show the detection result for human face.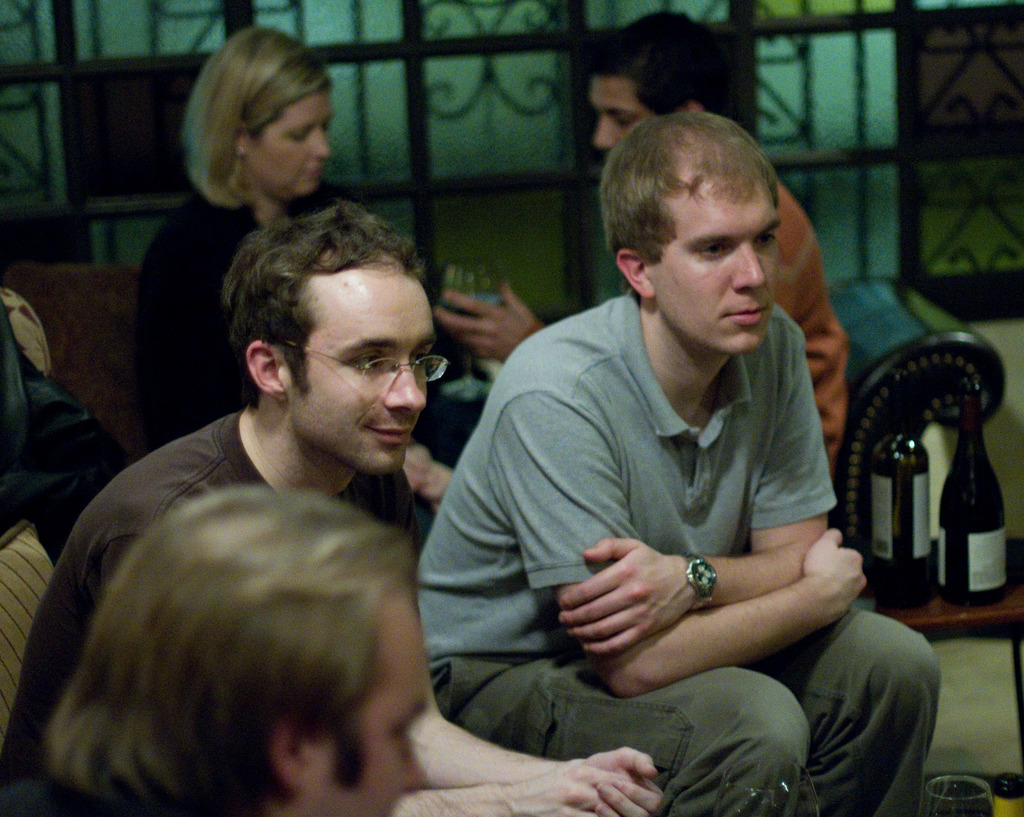
region(642, 175, 784, 355).
